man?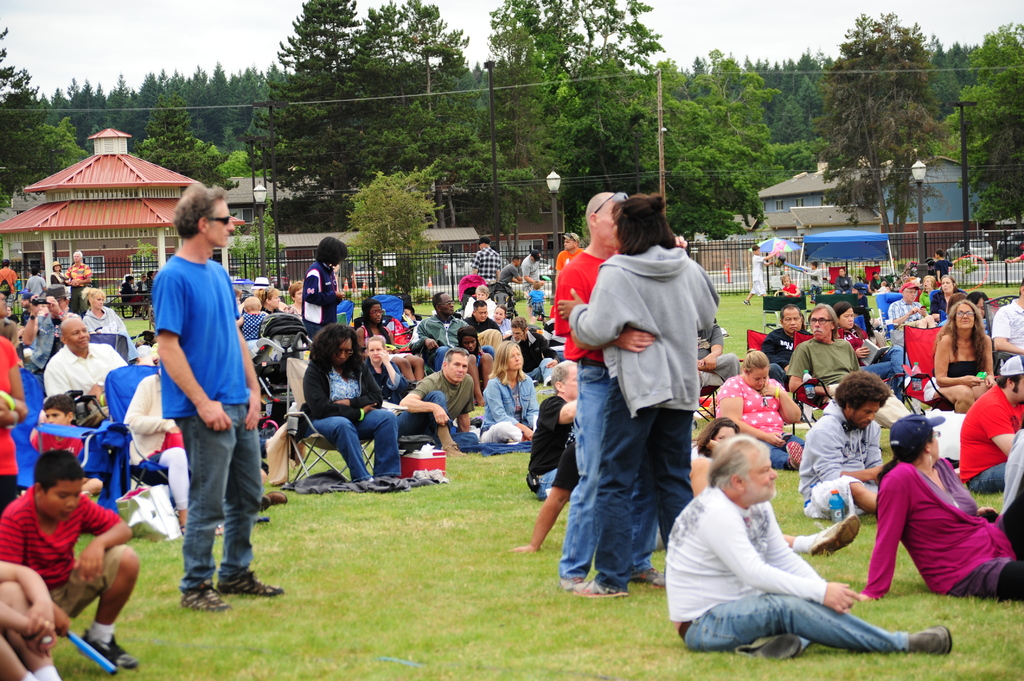
crop(465, 296, 506, 339)
